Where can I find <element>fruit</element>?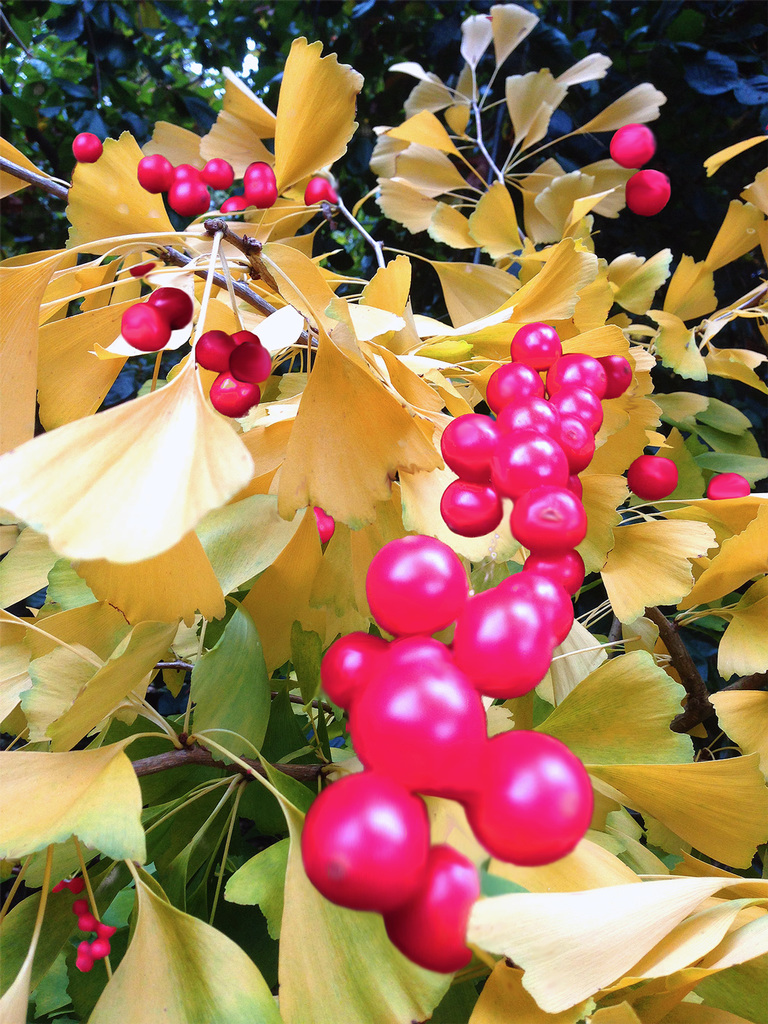
You can find it at 212, 364, 264, 418.
